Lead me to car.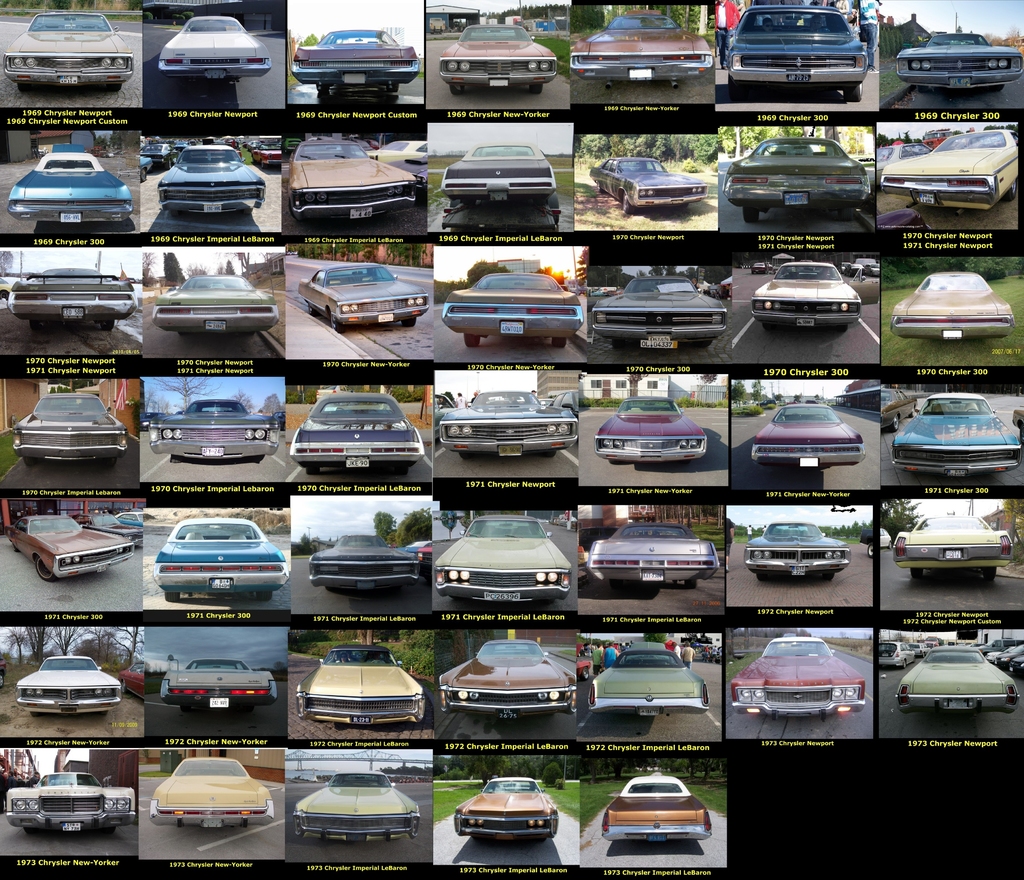
Lead to [x1=14, y1=656, x2=123, y2=715].
